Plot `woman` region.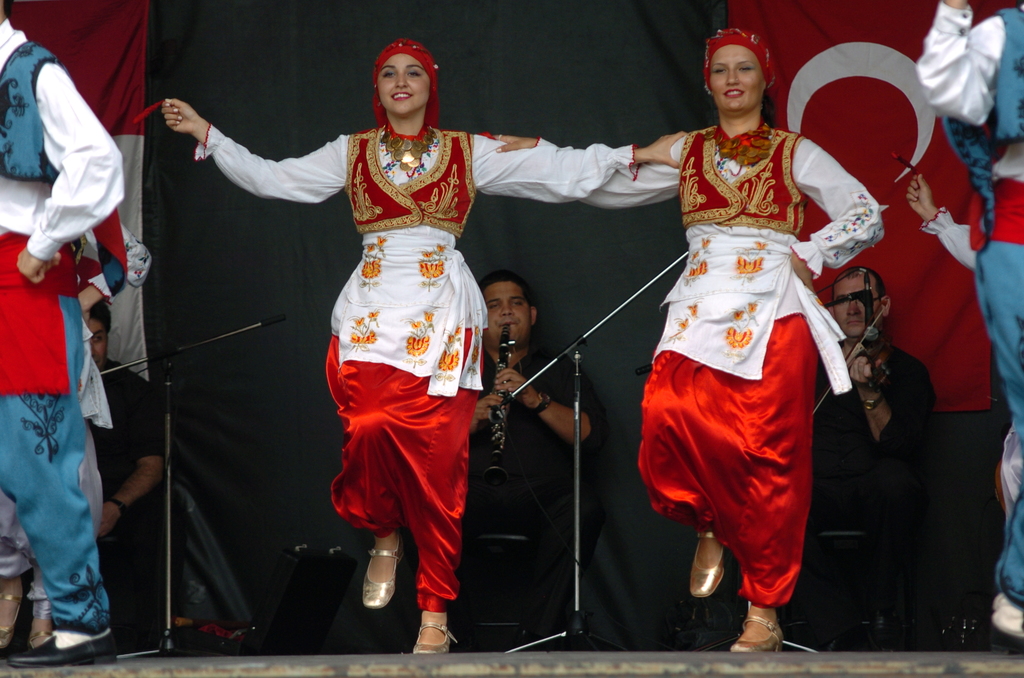
Plotted at (x1=643, y1=21, x2=854, y2=648).
